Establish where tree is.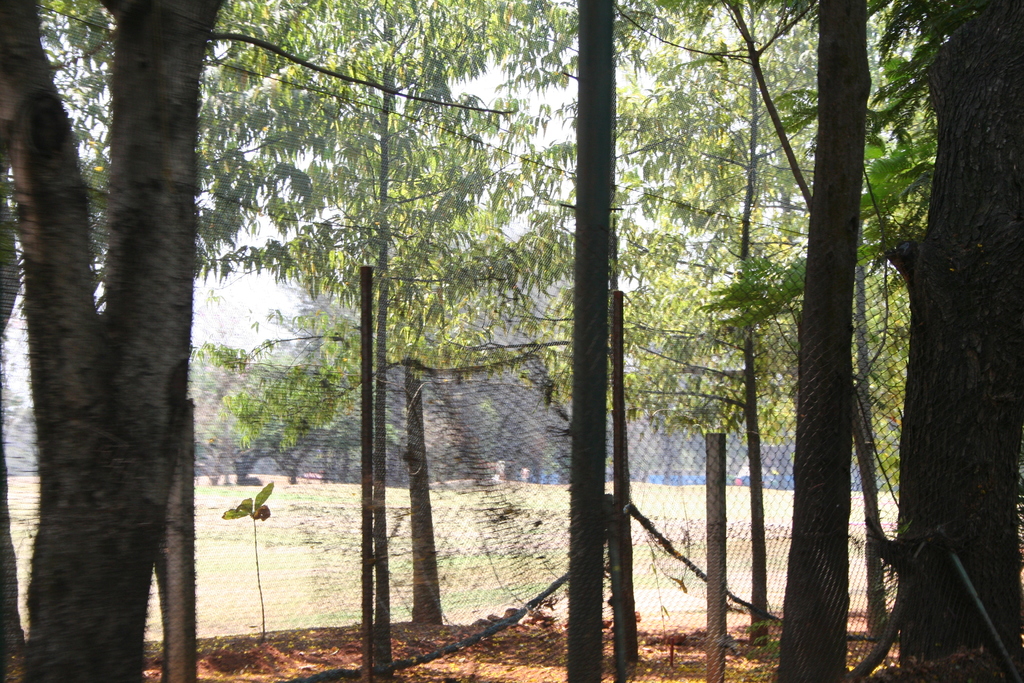
Established at rect(16, 12, 255, 659).
